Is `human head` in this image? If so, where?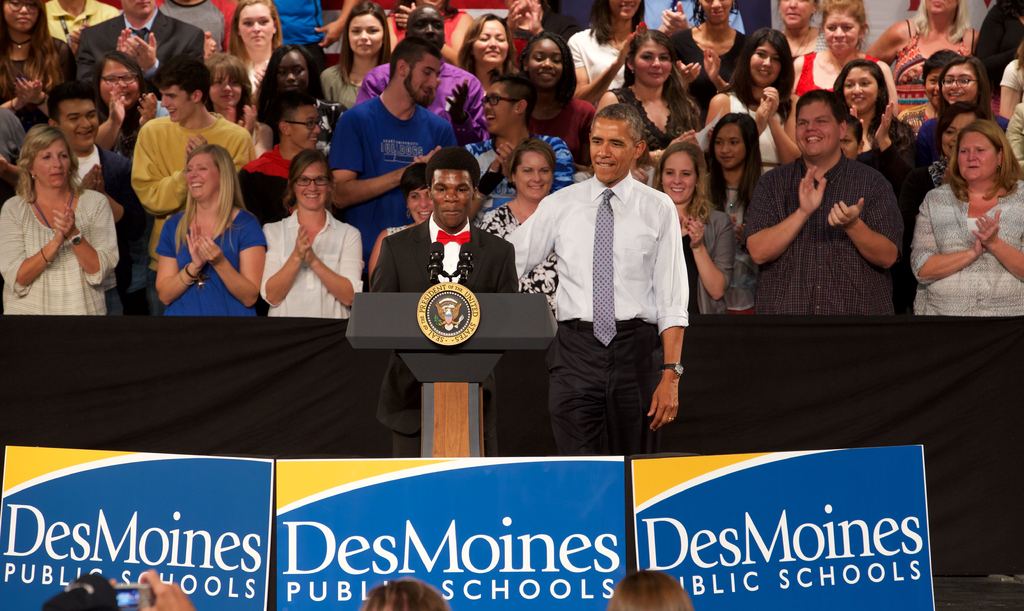
Yes, at [left=836, top=115, right=868, bottom=159].
